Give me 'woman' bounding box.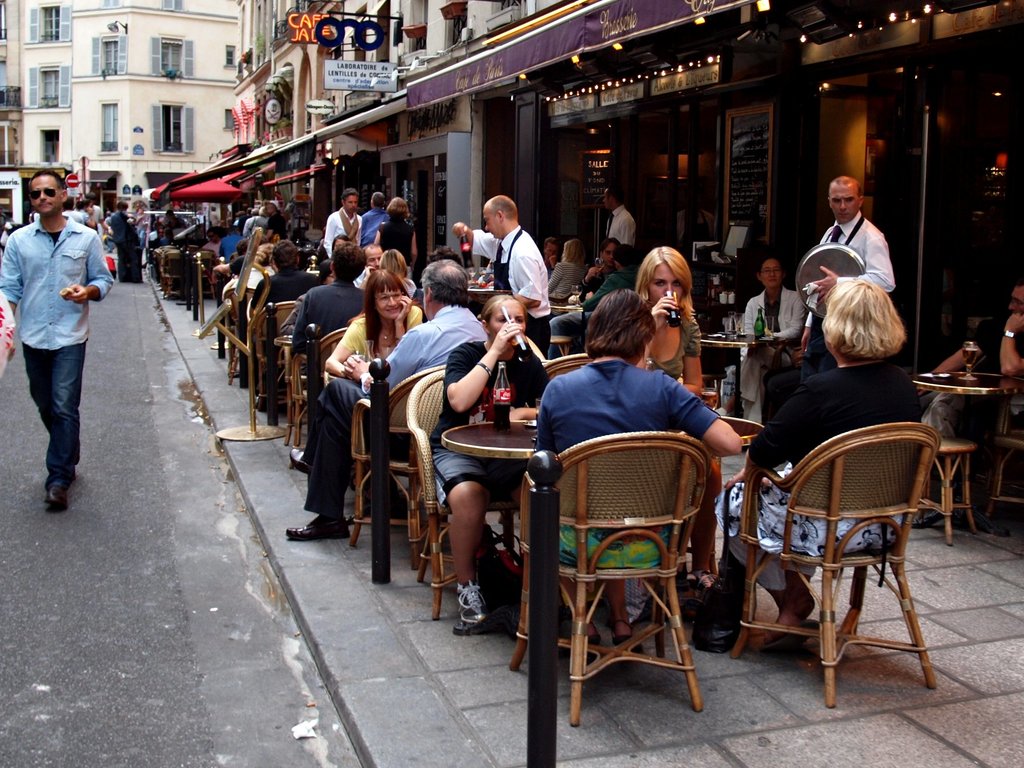
BBox(719, 282, 929, 639).
